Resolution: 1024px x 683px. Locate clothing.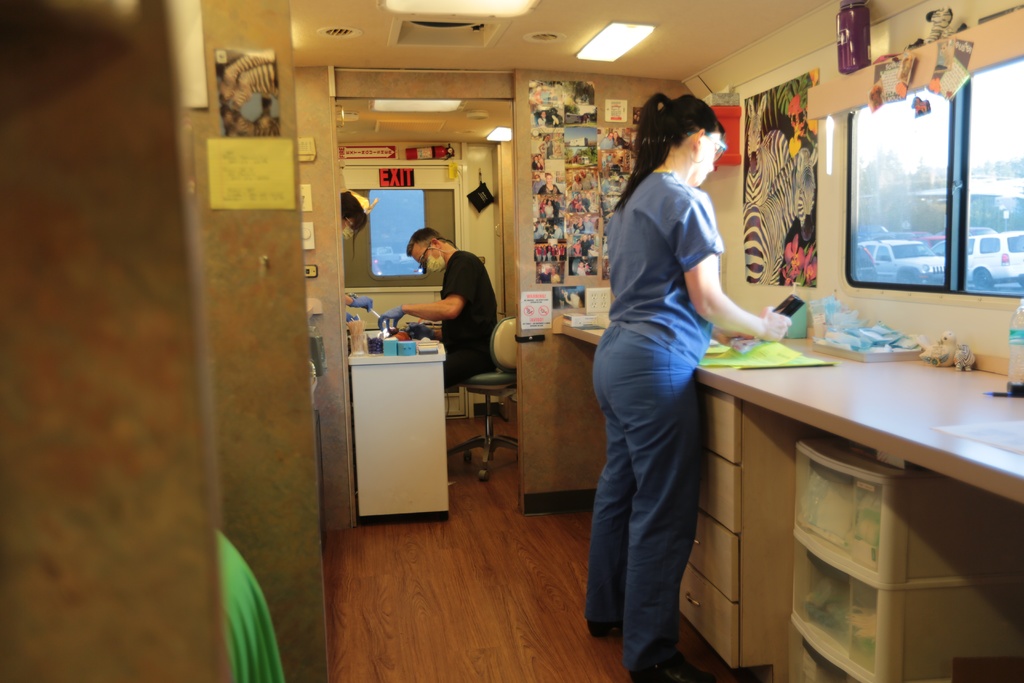
detection(572, 199, 576, 211).
